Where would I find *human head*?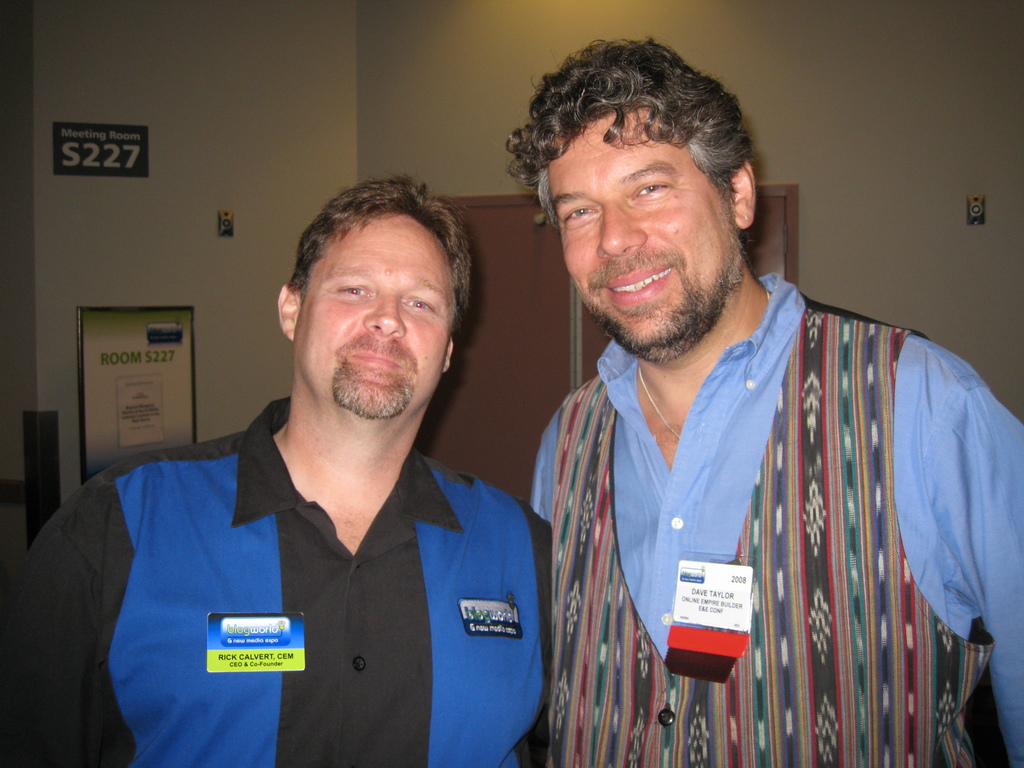
At region(278, 172, 472, 424).
